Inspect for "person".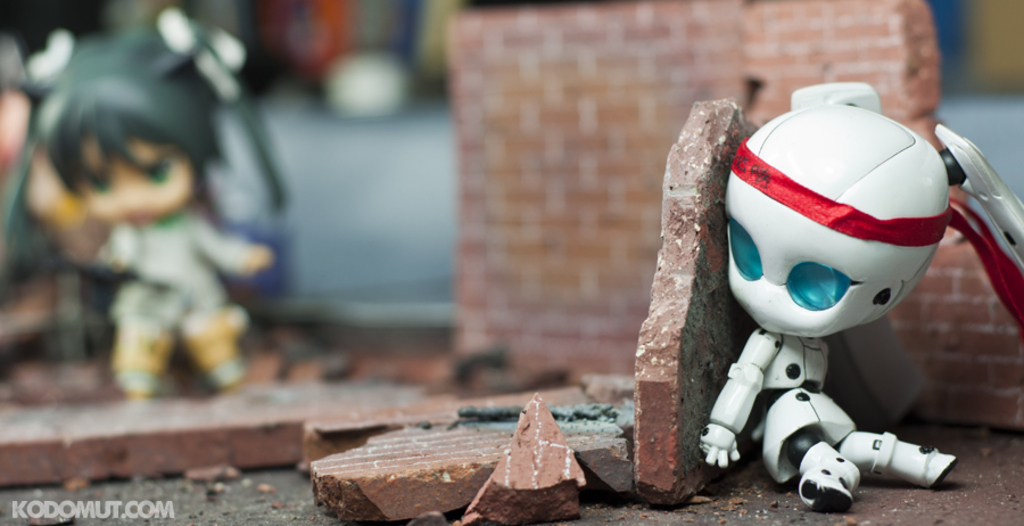
Inspection: (701,80,1023,512).
